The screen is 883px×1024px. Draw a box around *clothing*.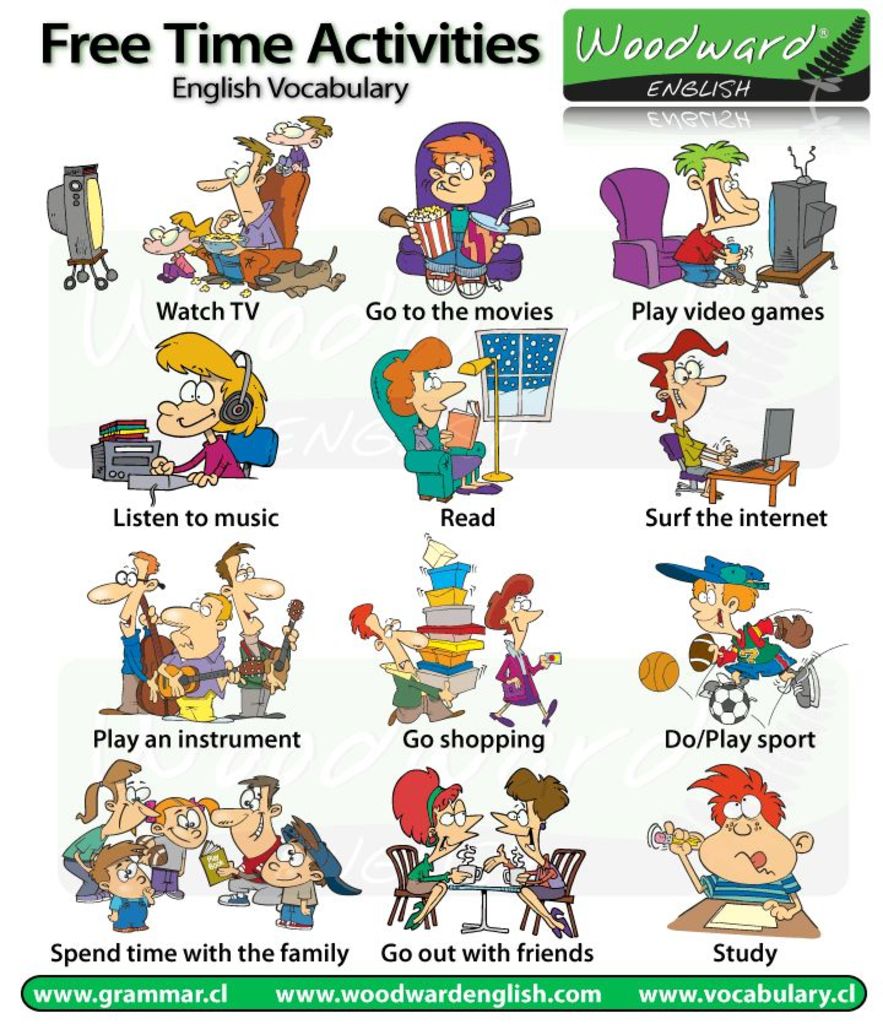
[x1=146, y1=829, x2=184, y2=876].
